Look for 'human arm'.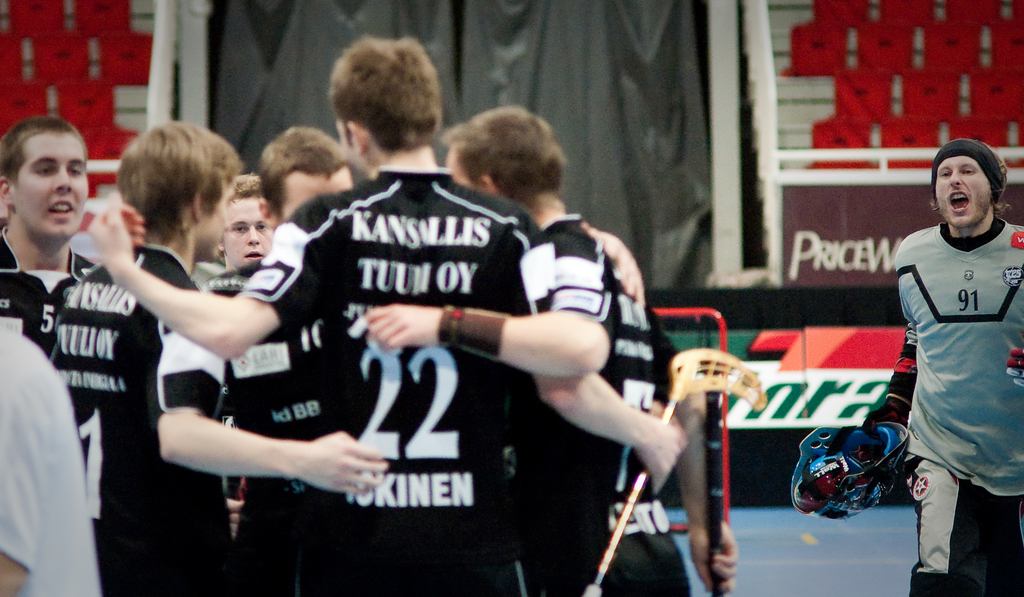
Found: (left=151, top=287, right=390, bottom=500).
